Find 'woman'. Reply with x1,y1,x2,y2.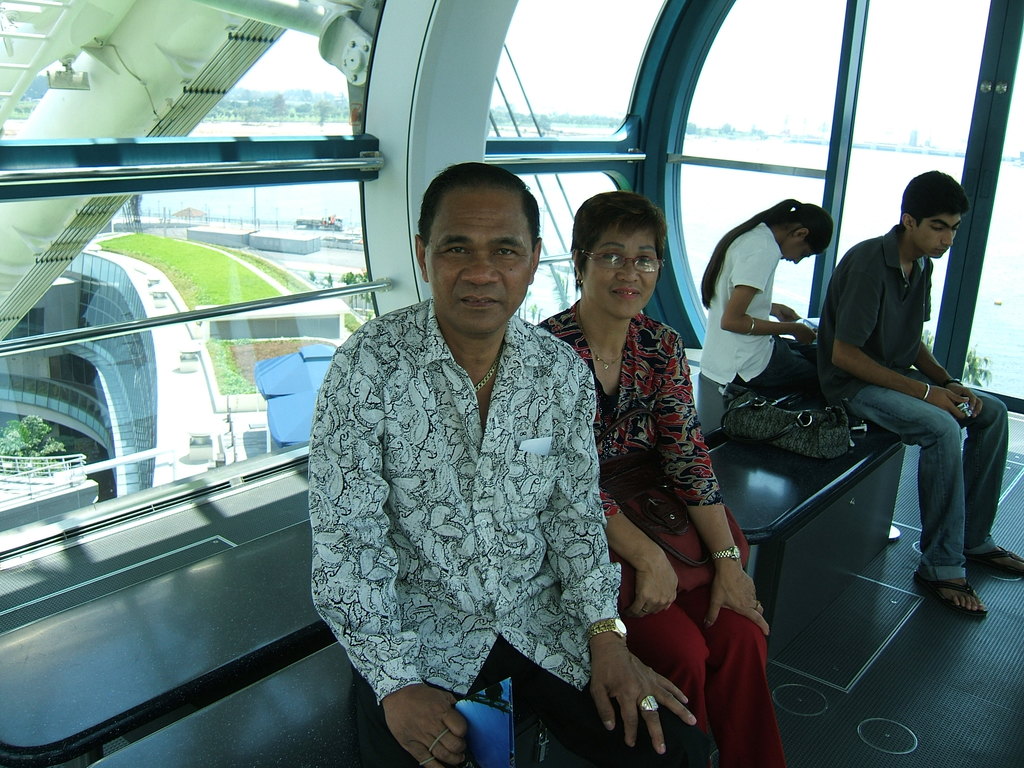
559,166,751,767.
